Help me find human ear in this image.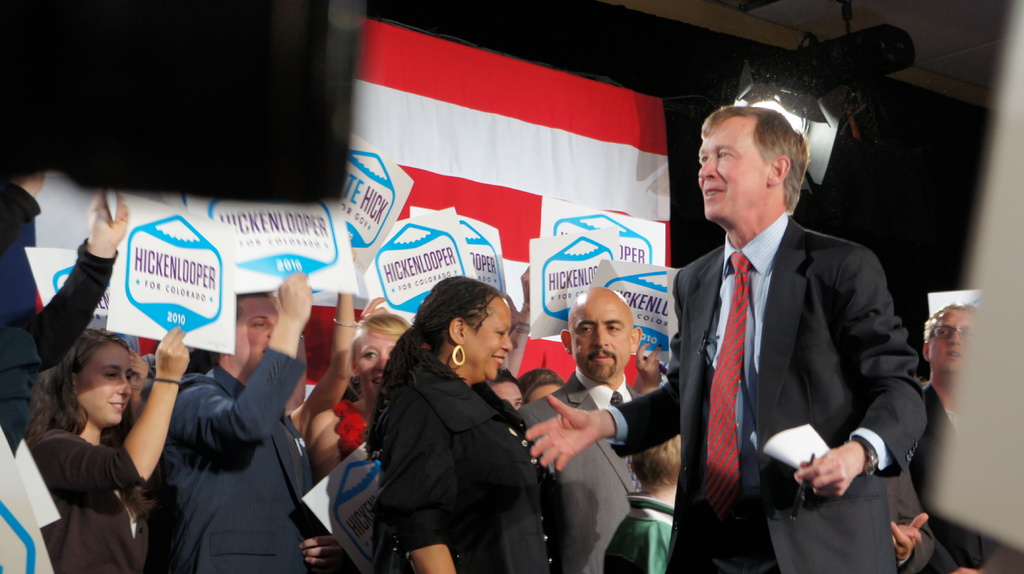
Found it: [771,158,792,189].
